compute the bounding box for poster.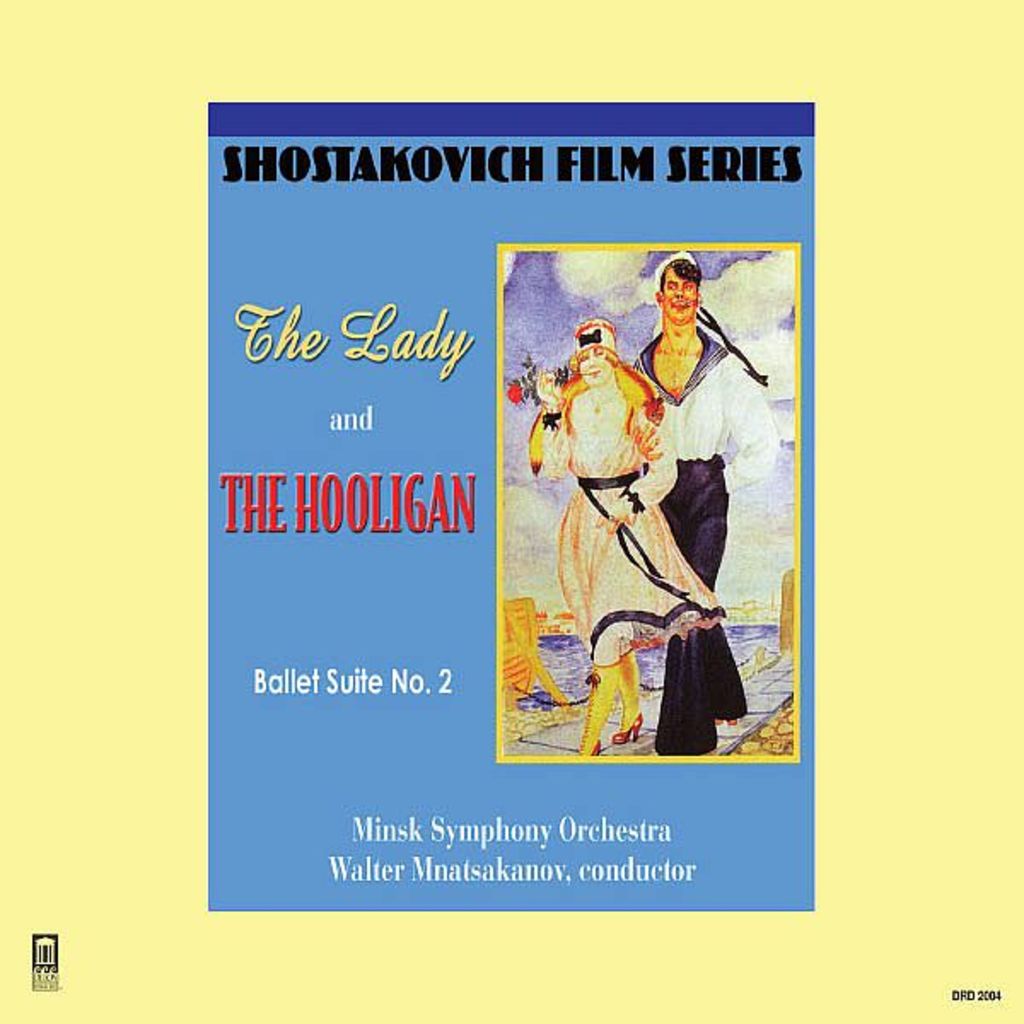
<box>0,0,1022,1022</box>.
